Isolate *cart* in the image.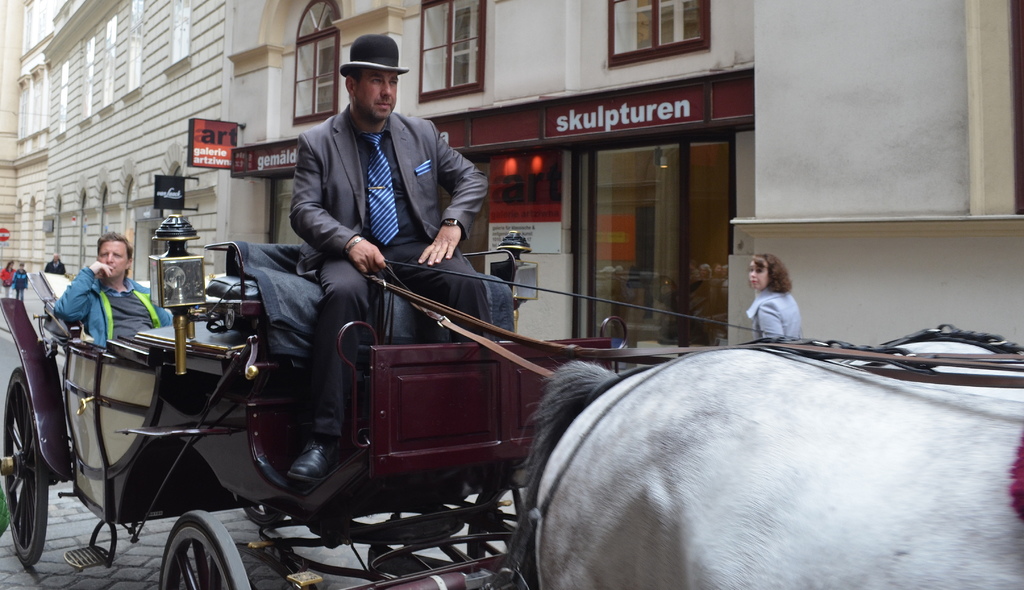
Isolated region: {"left": 0, "top": 213, "right": 634, "bottom": 589}.
